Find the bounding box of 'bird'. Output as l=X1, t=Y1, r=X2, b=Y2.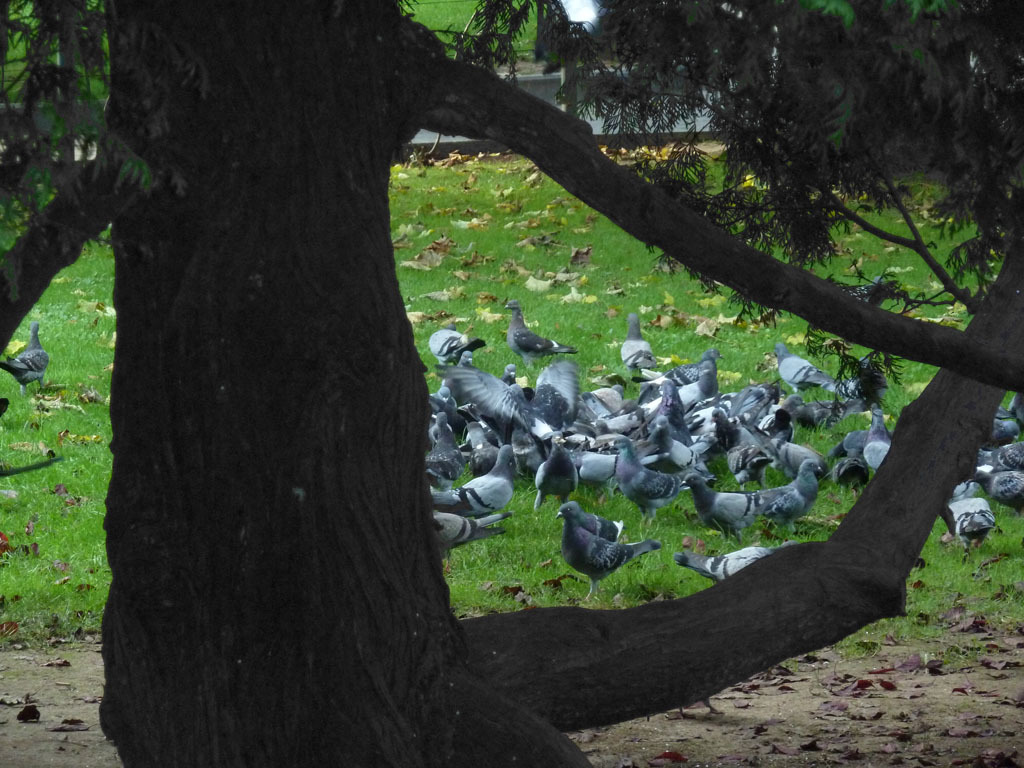
l=773, t=344, r=839, b=391.
